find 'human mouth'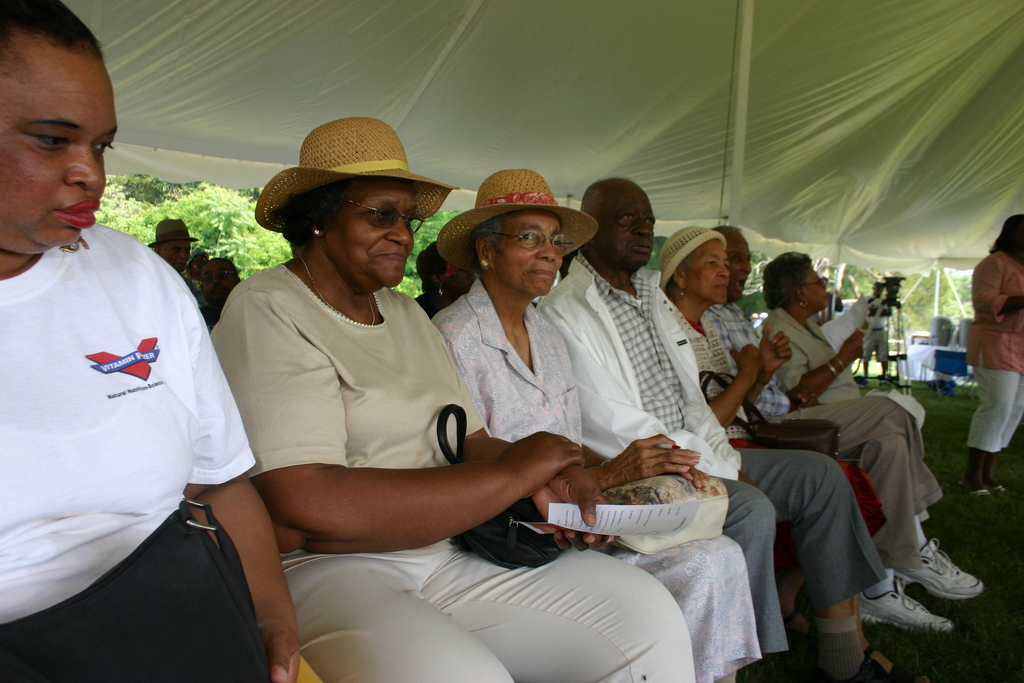
[x1=51, y1=195, x2=98, y2=229]
